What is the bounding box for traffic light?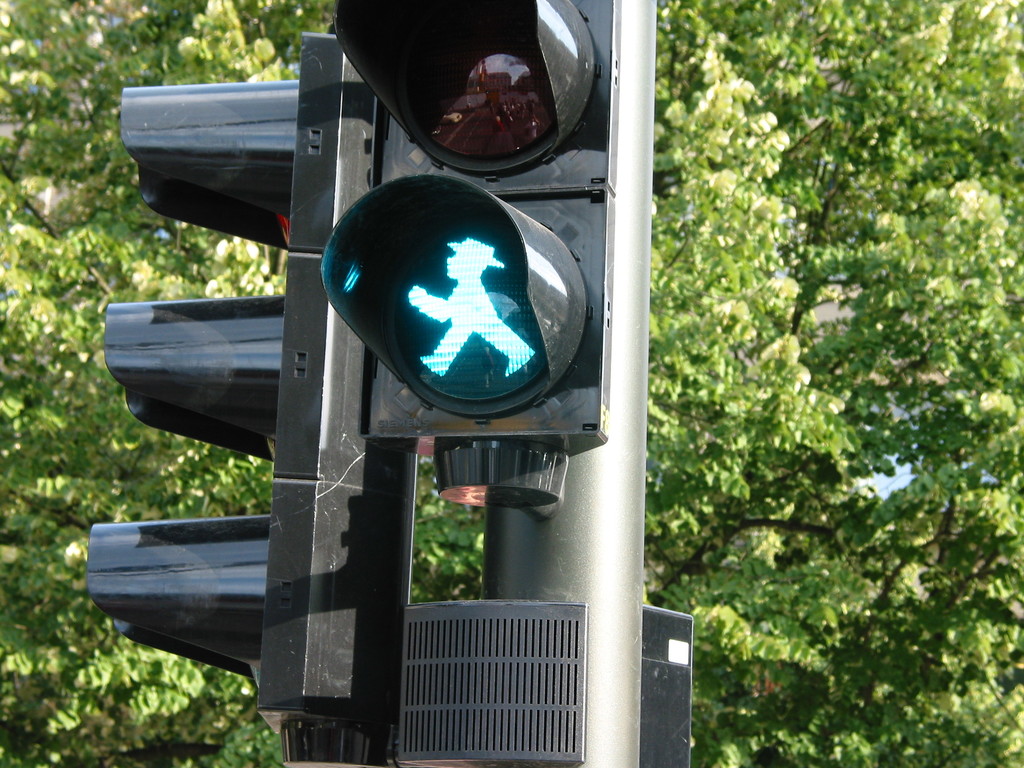
(x1=88, y1=32, x2=380, y2=767).
